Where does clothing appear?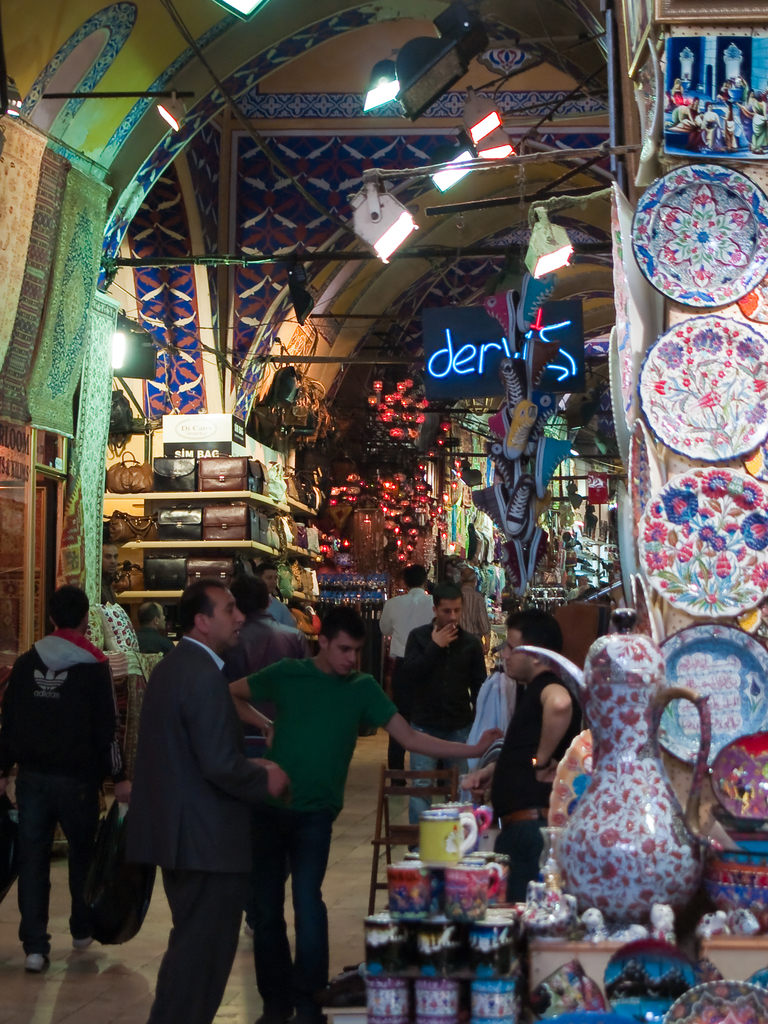
Appears at (380, 572, 434, 678).
